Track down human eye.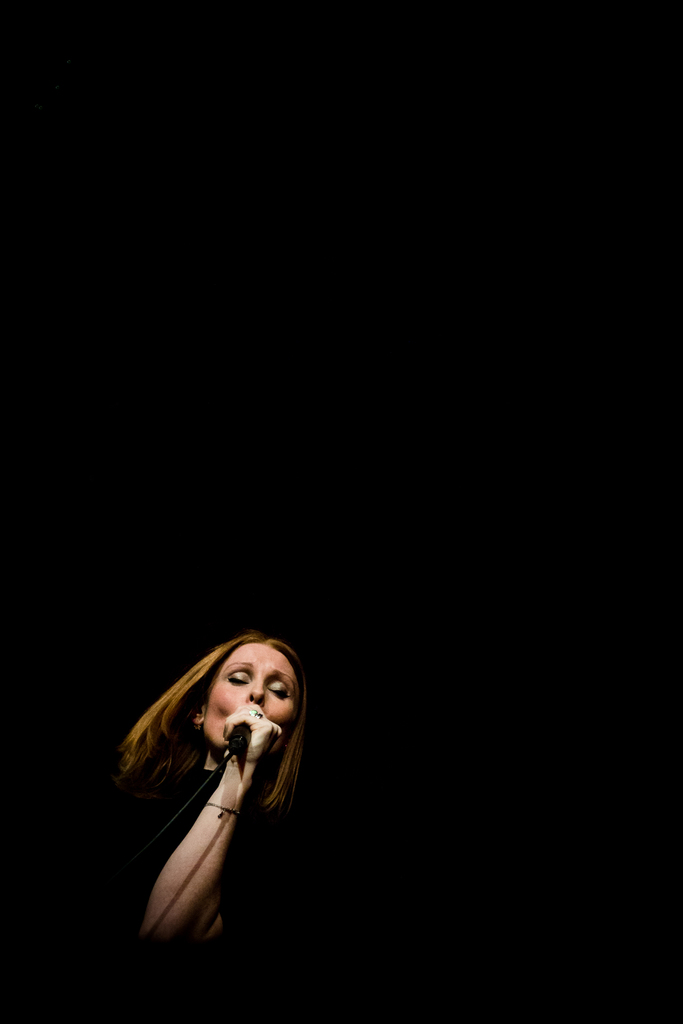
Tracked to <box>265,682,292,701</box>.
